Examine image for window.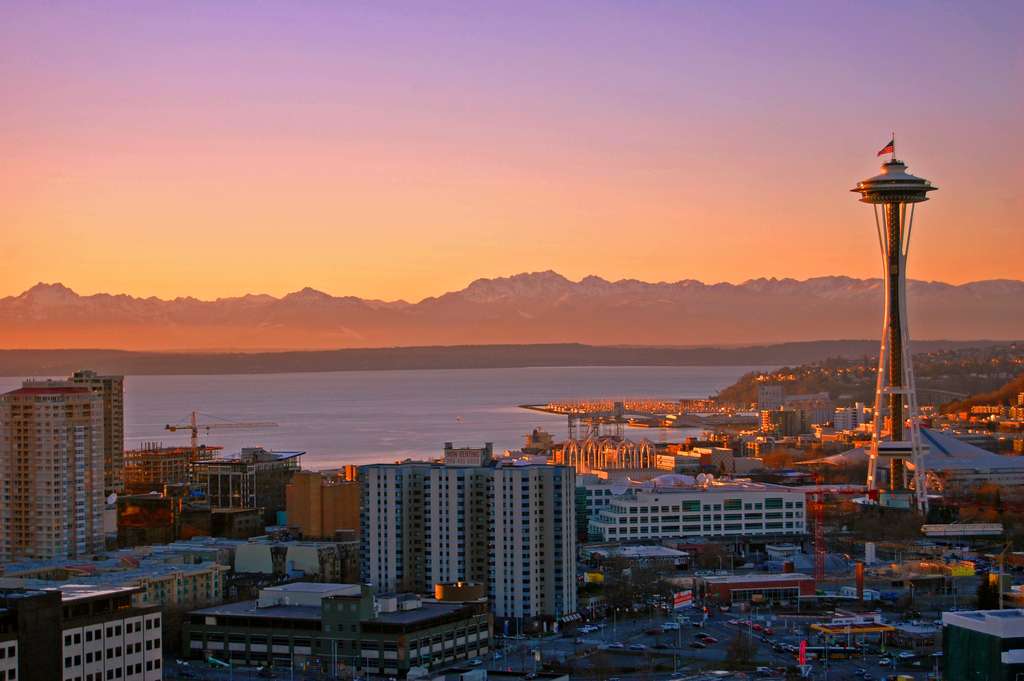
Examination result: pyautogui.locateOnScreen(104, 669, 114, 680).
